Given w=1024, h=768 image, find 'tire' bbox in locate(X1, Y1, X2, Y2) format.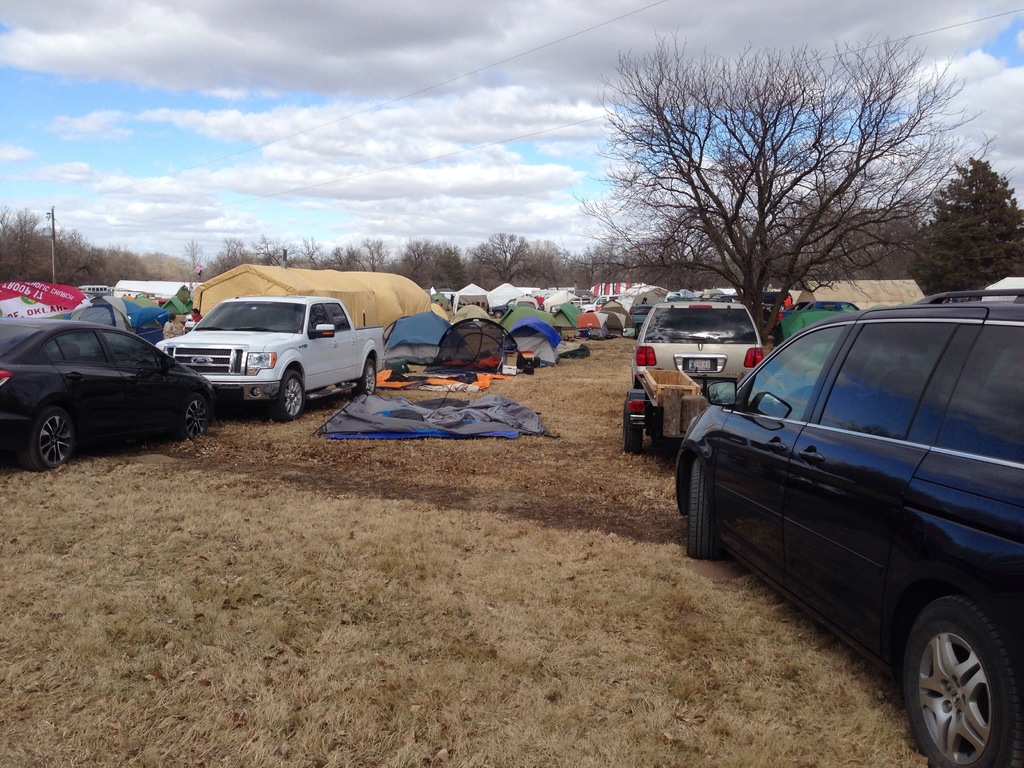
locate(178, 392, 212, 440).
